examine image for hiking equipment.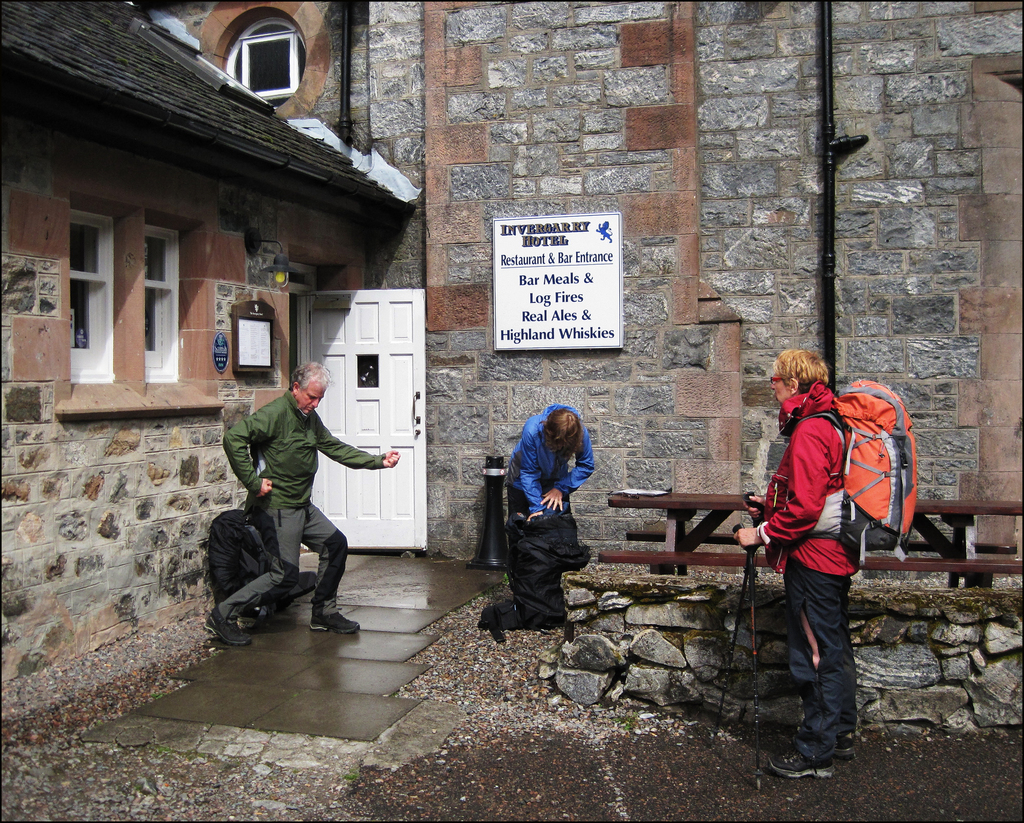
Examination result: box(201, 499, 324, 632).
